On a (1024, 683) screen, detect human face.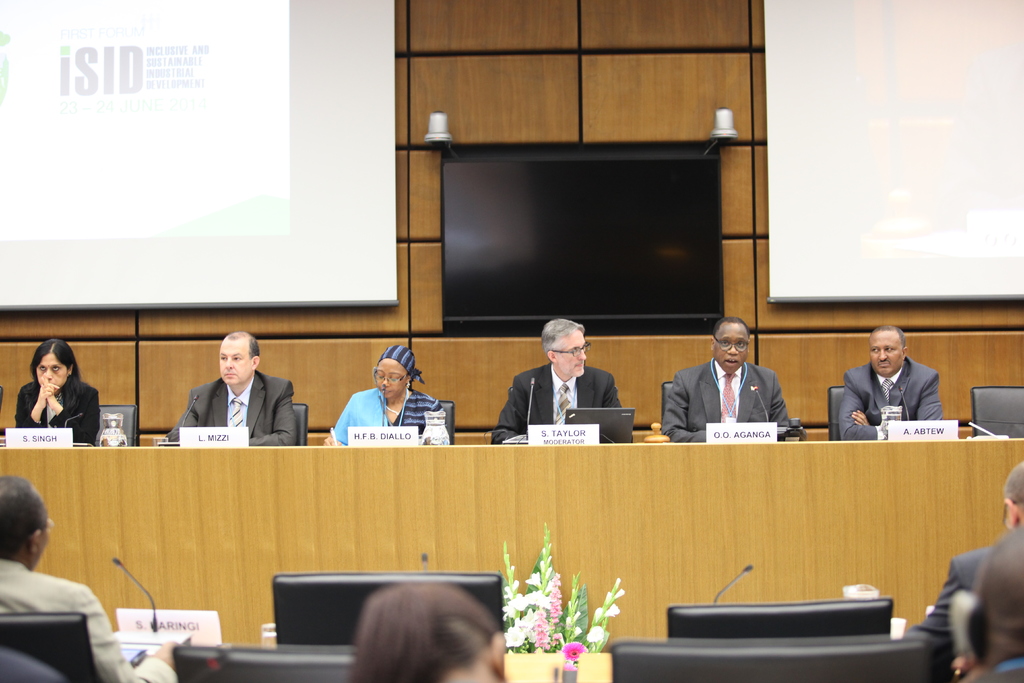
[left=367, top=357, right=400, bottom=397].
